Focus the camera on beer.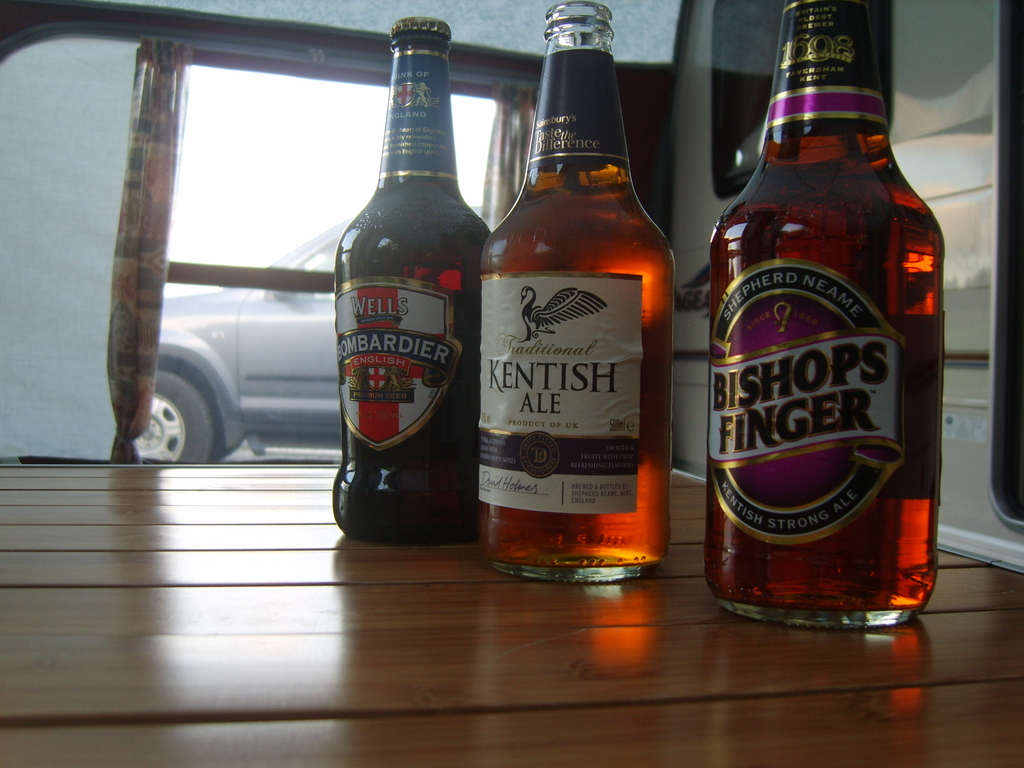
Focus region: [699, 1, 945, 639].
